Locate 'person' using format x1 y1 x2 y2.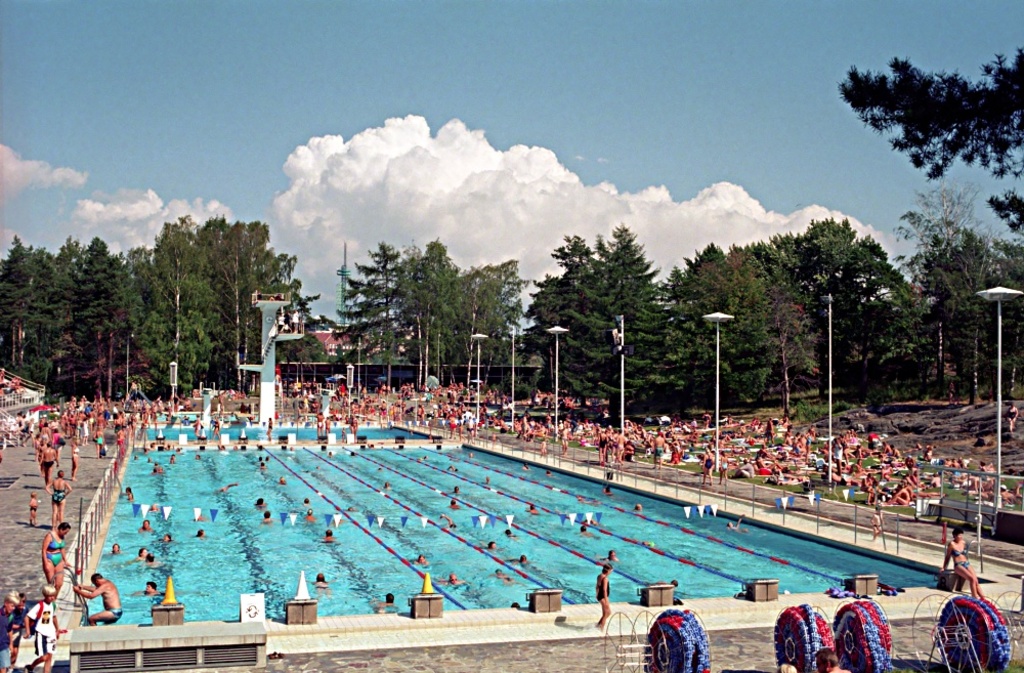
493 569 522 586.
